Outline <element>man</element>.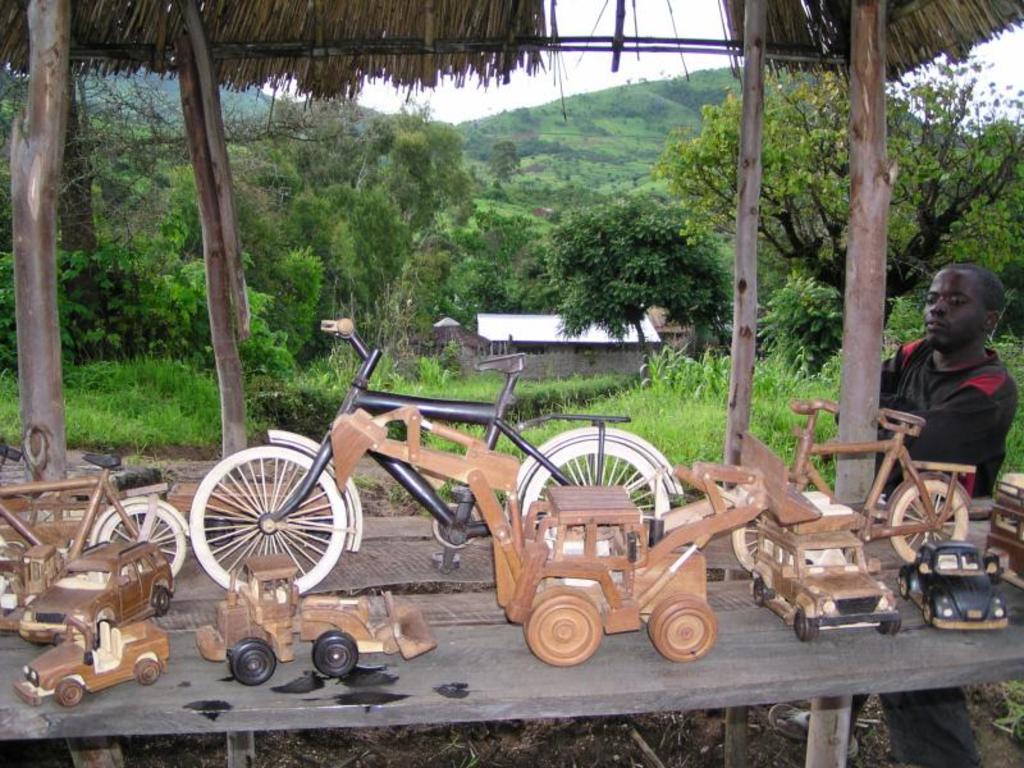
Outline: left=841, top=238, right=1016, bottom=570.
